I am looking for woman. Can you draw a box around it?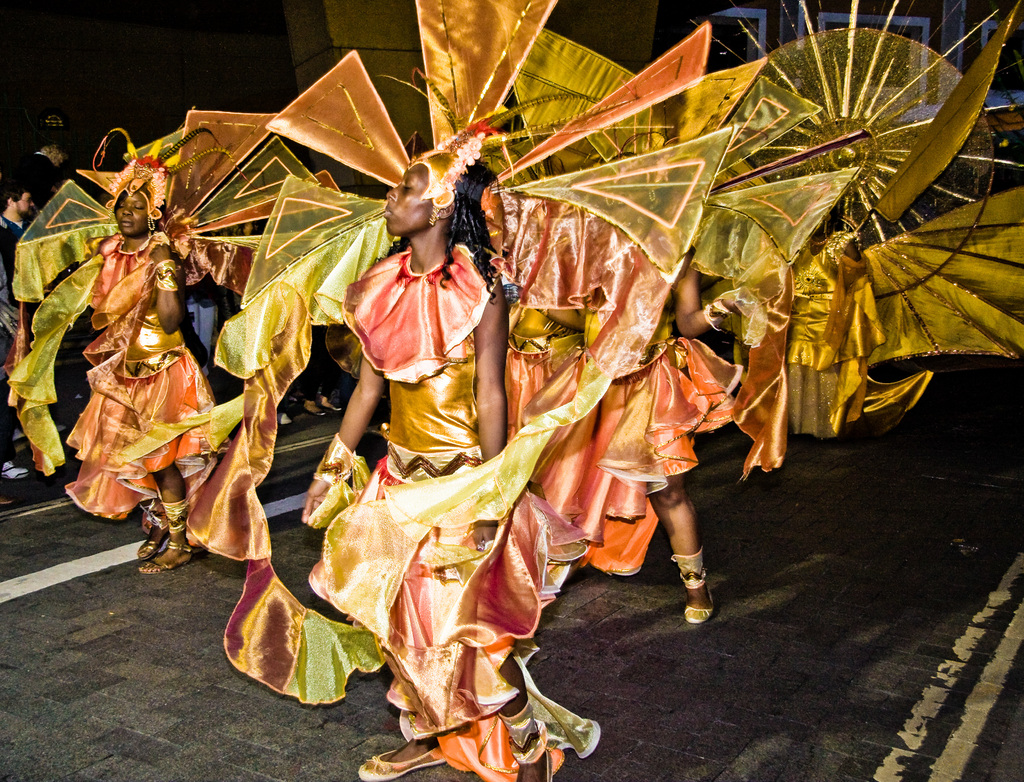
Sure, the bounding box is BBox(297, 143, 593, 781).
